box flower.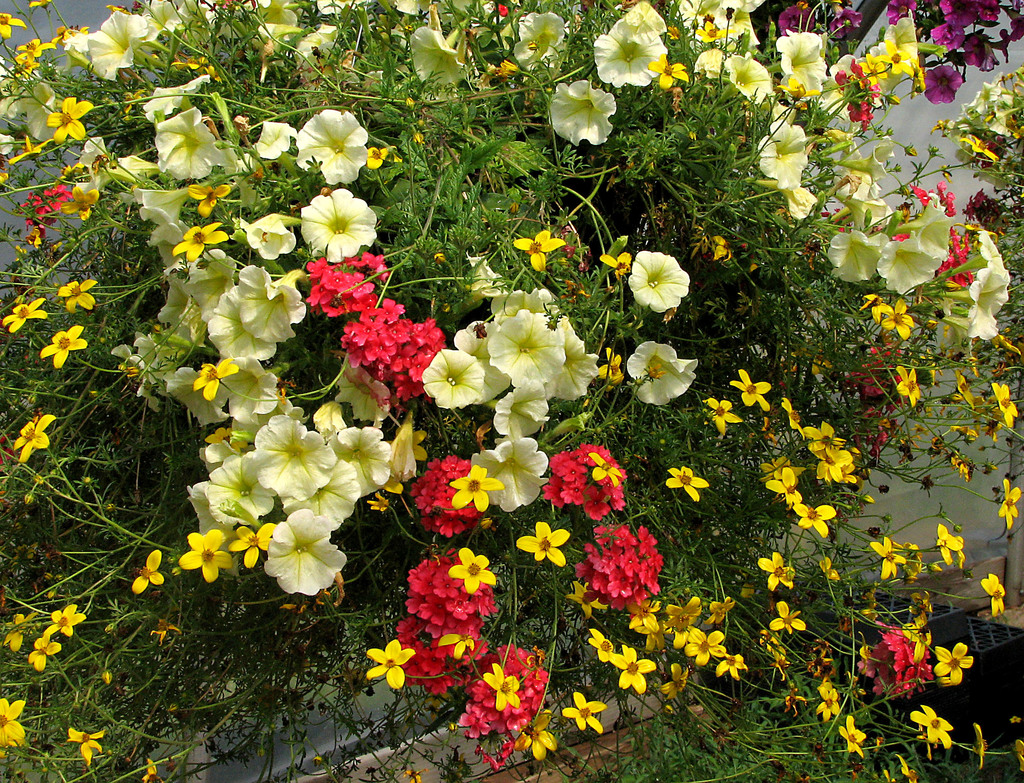
{"left": 805, "top": 437, "right": 848, "bottom": 473}.
